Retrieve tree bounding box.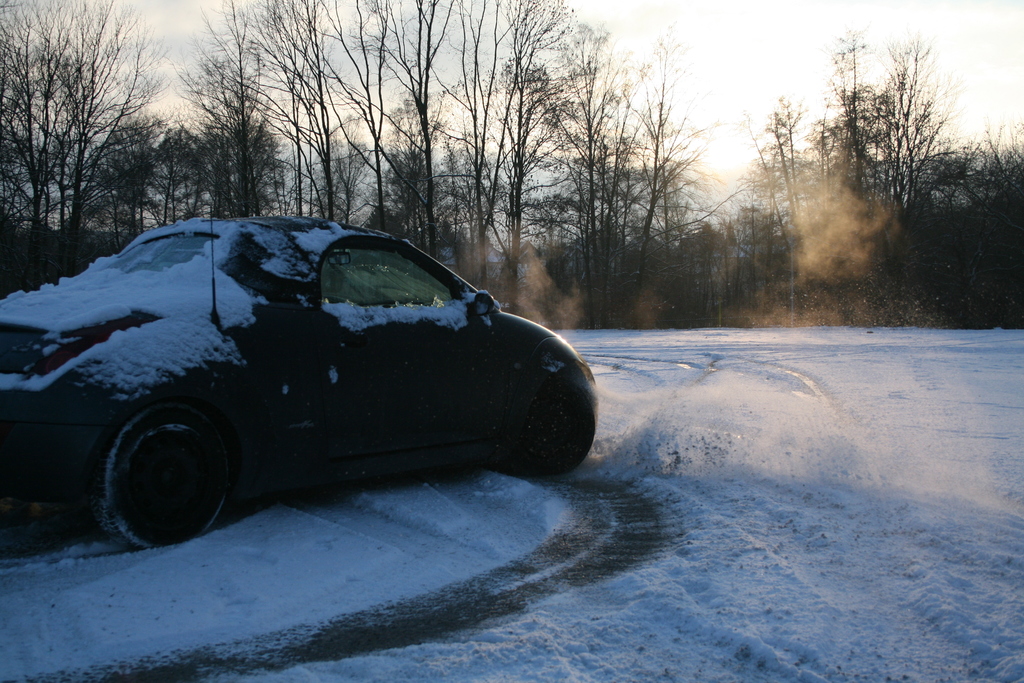
Bounding box: l=352, t=0, r=481, b=289.
